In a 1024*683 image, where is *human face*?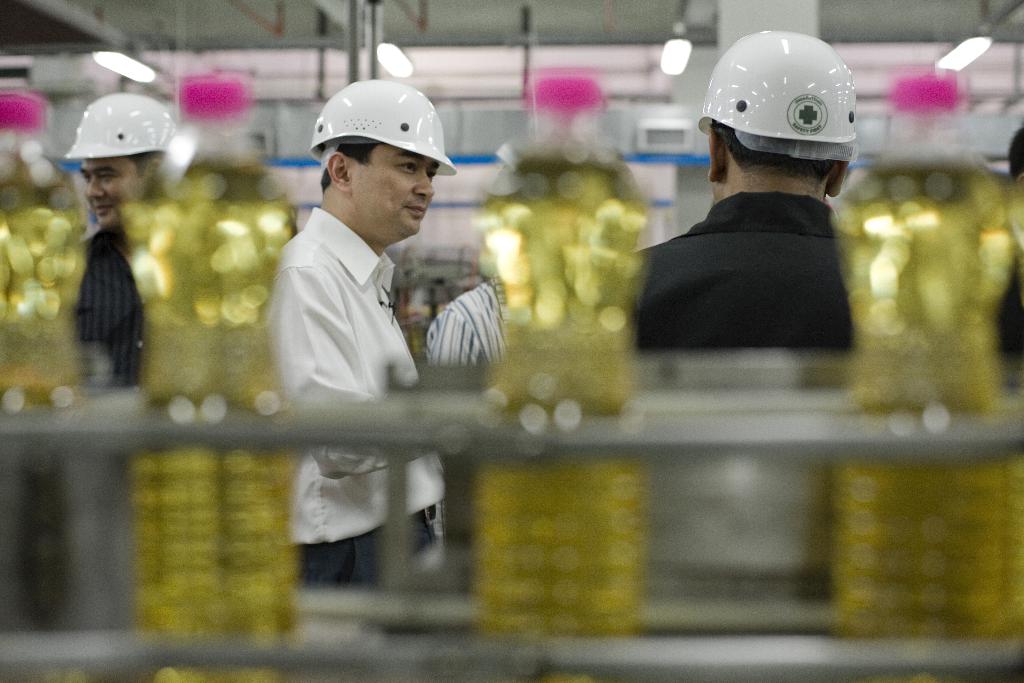
<bbox>346, 146, 438, 233</bbox>.
